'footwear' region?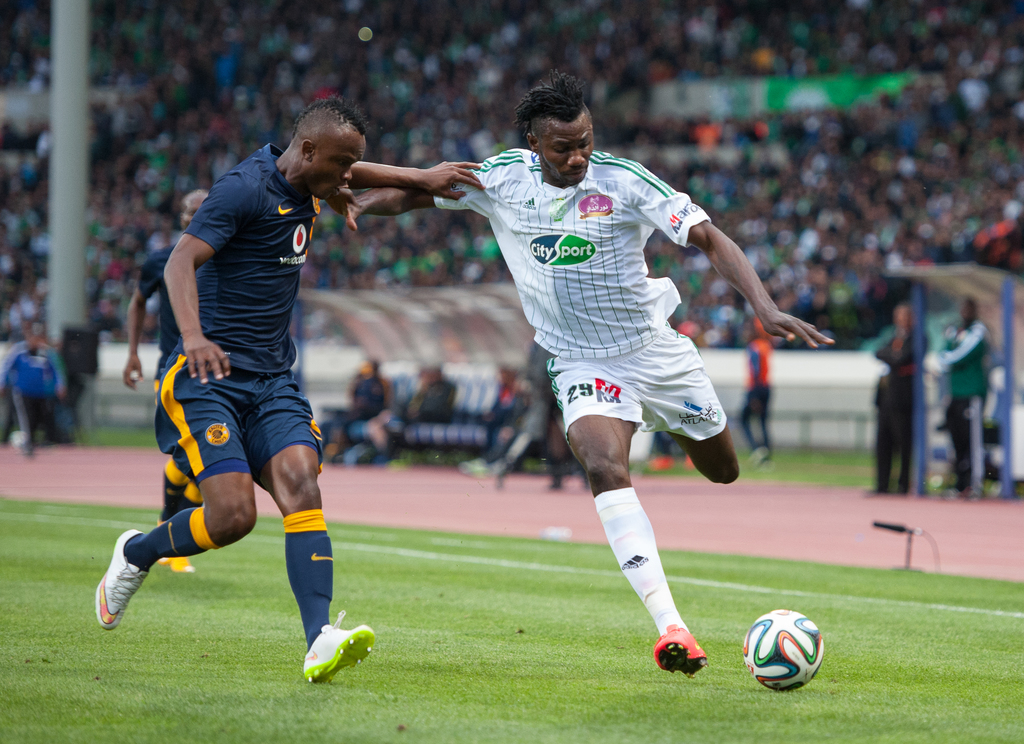
Rect(858, 485, 886, 496)
